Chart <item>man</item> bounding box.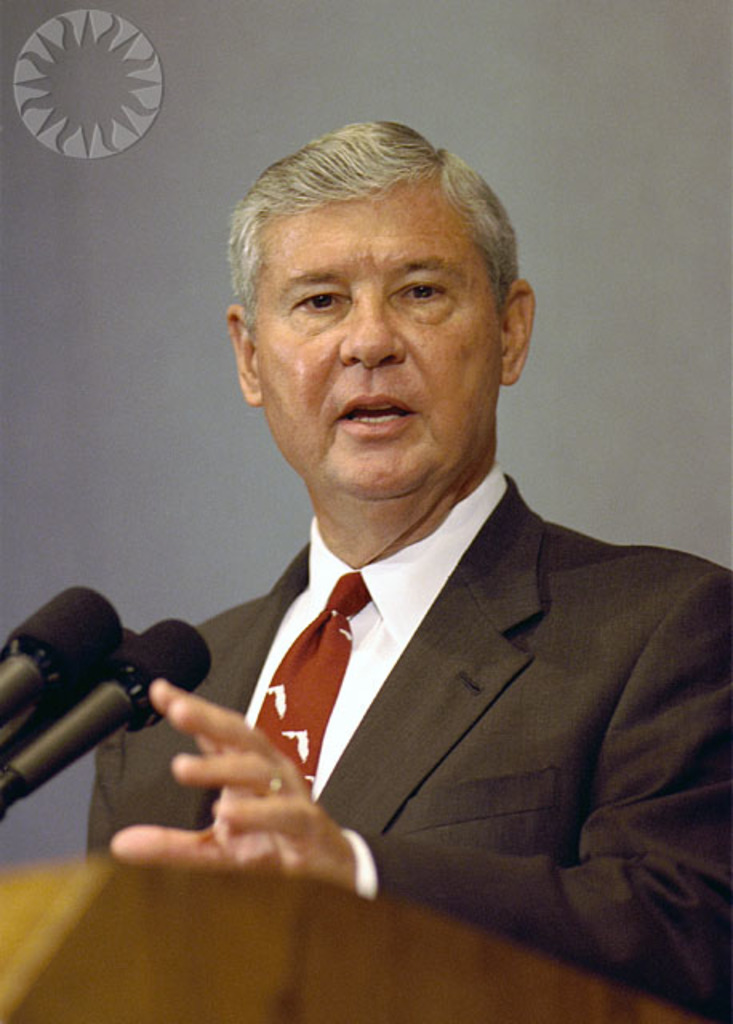
Charted: l=61, t=106, r=731, b=1010.
